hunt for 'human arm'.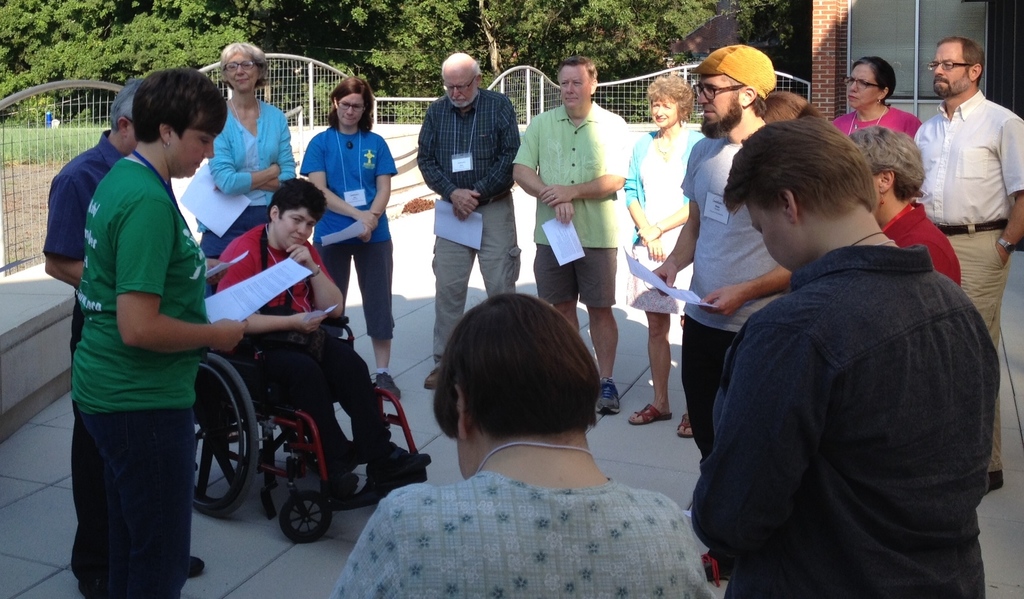
Hunted down at [x1=616, y1=129, x2=664, y2=264].
